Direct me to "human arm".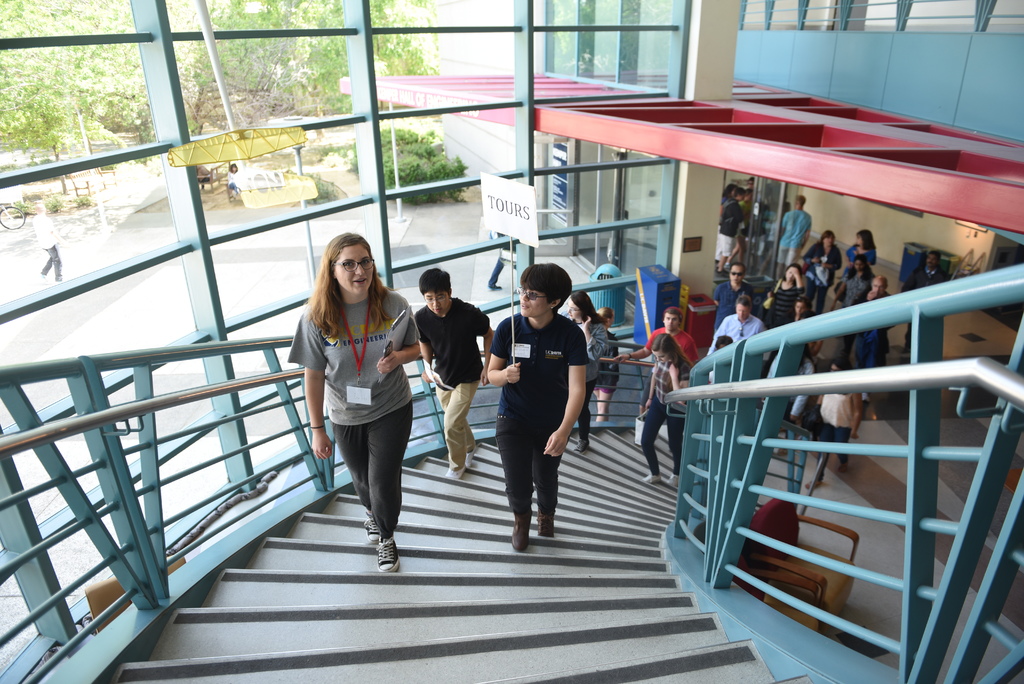
Direction: [644, 357, 656, 418].
